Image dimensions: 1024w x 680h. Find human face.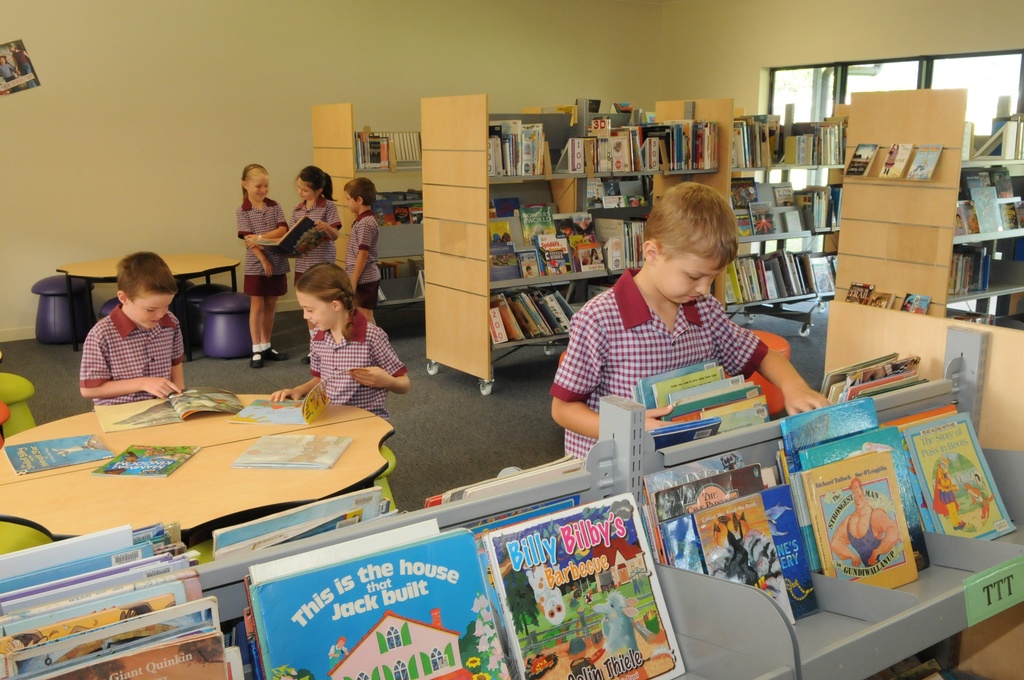
box(248, 177, 271, 202).
